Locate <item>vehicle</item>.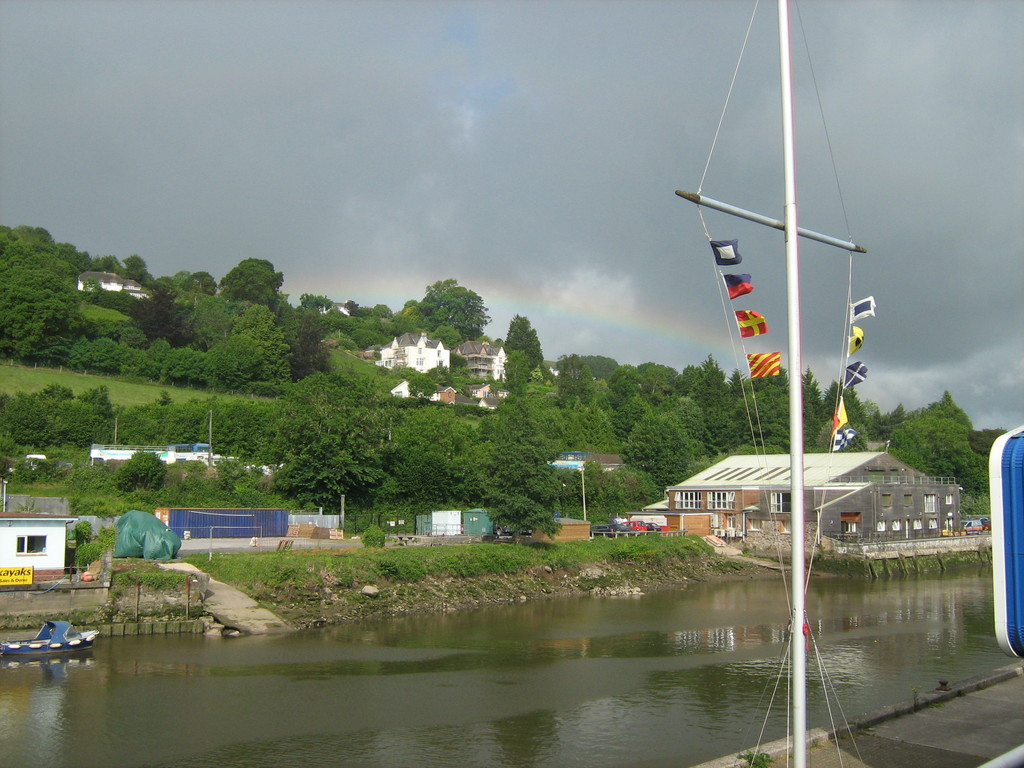
Bounding box: detection(650, 519, 668, 535).
